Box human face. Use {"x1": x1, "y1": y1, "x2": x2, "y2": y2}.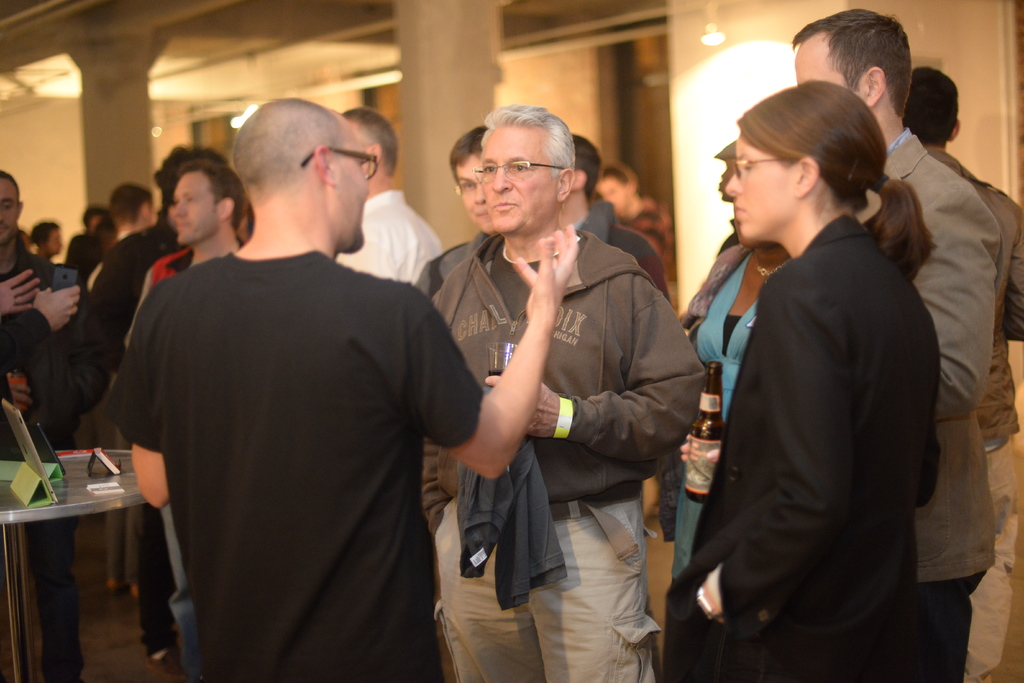
{"x1": 169, "y1": 171, "x2": 216, "y2": 244}.
